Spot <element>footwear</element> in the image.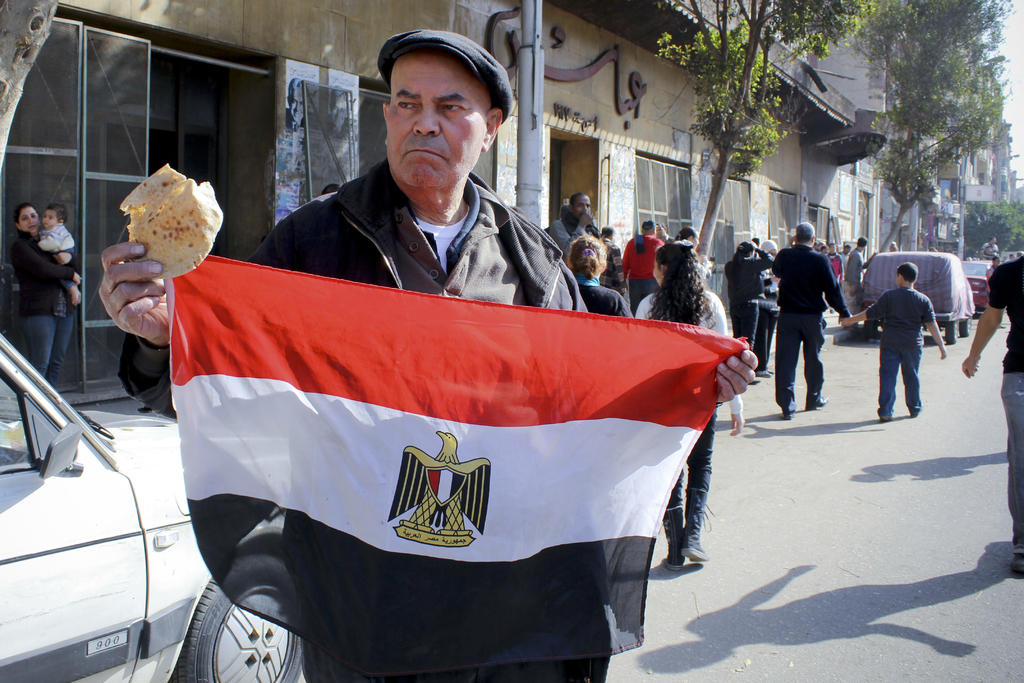
<element>footwear</element> found at x1=660, y1=529, x2=684, y2=572.
